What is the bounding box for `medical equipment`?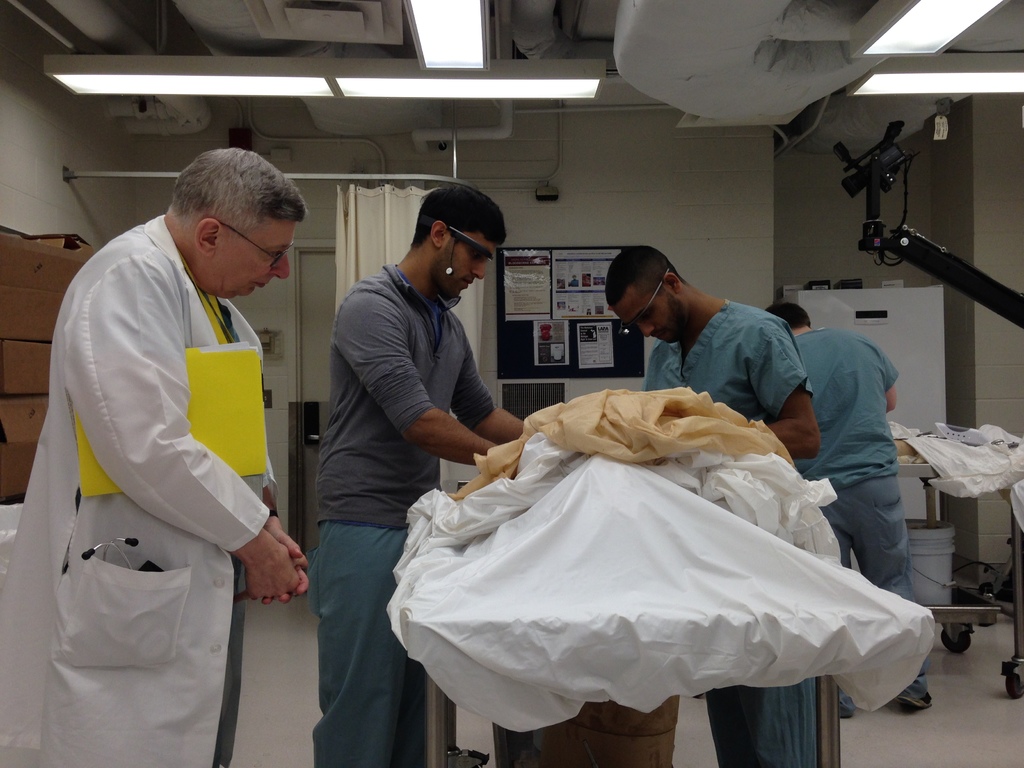
80:537:138:578.
